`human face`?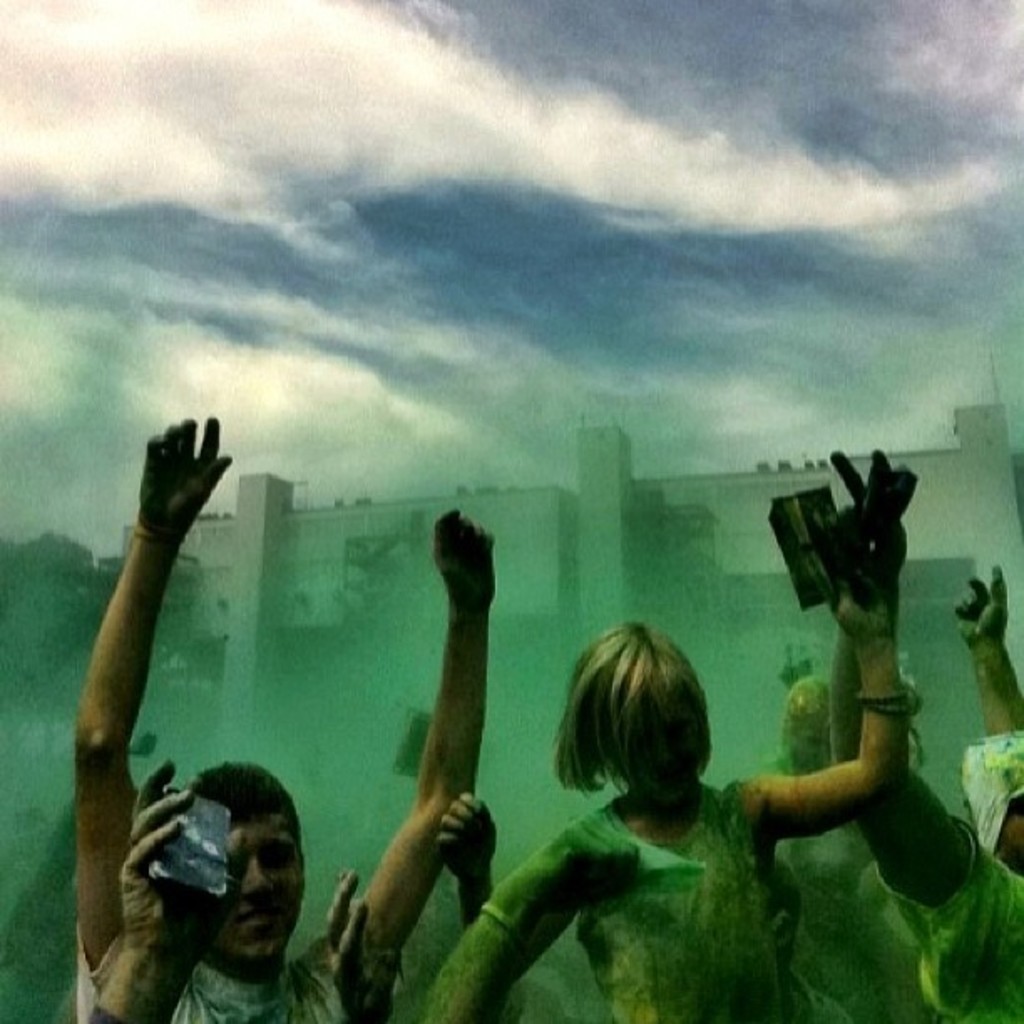
detection(999, 788, 1022, 868)
